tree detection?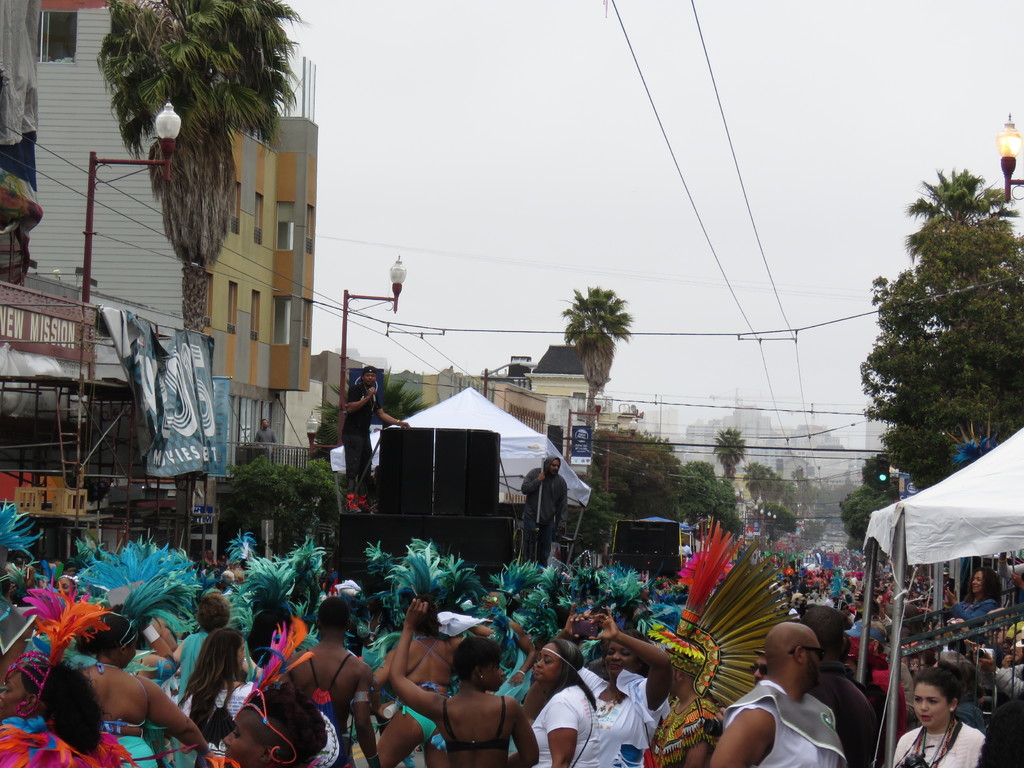
select_region(861, 151, 1018, 499)
